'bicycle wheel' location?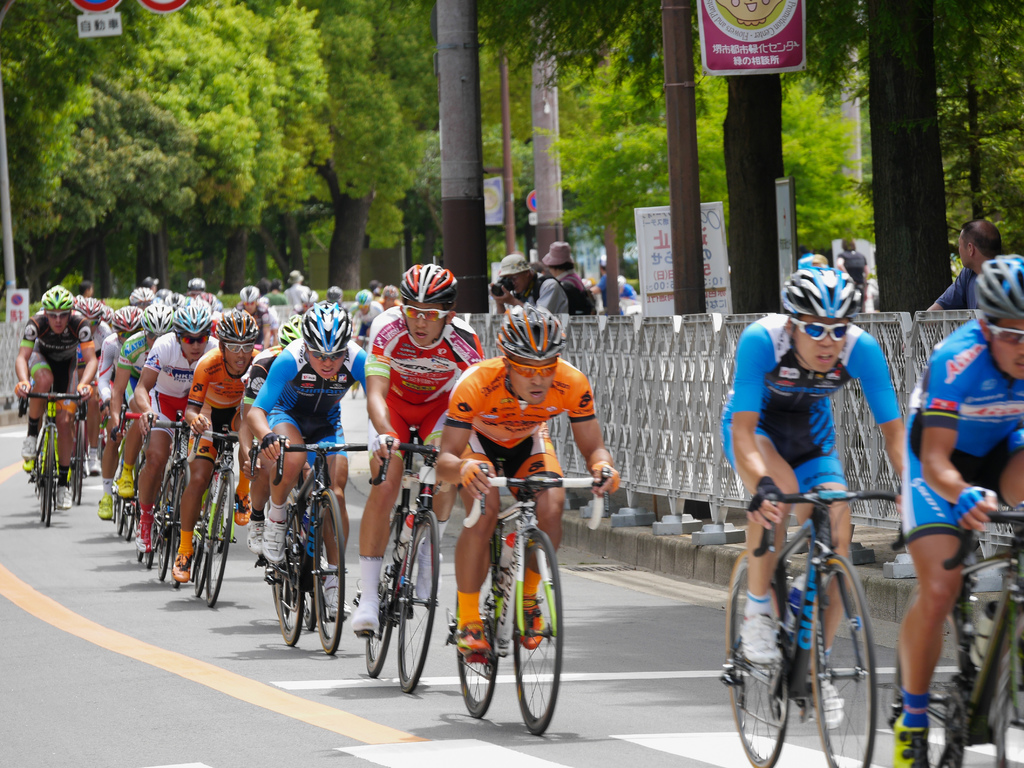
region(717, 552, 794, 767)
